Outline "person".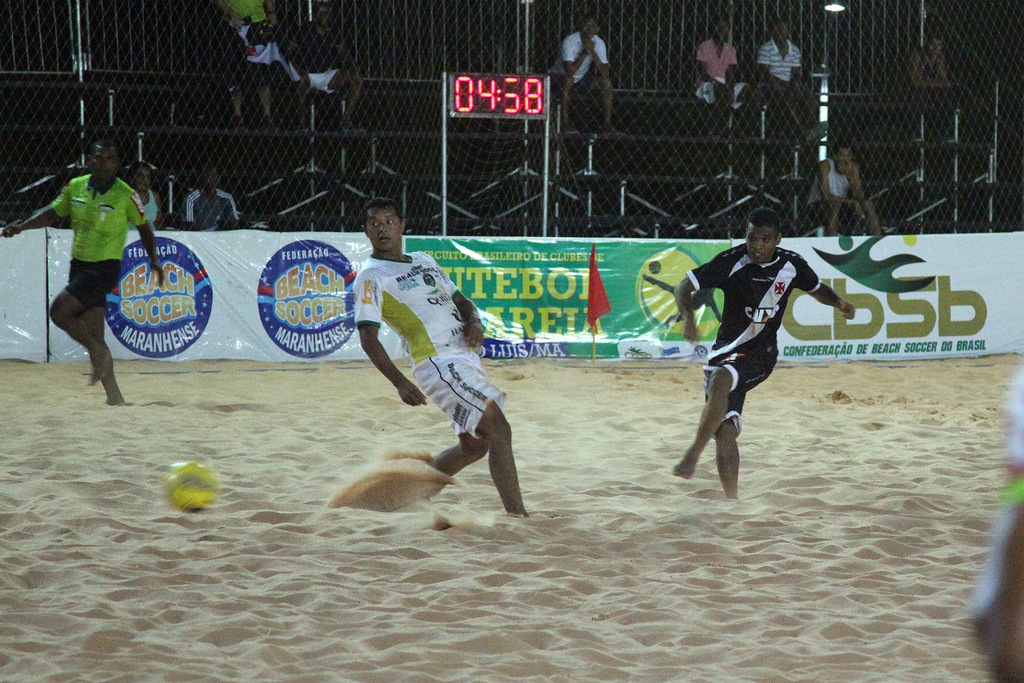
Outline: 0/140/165/406.
